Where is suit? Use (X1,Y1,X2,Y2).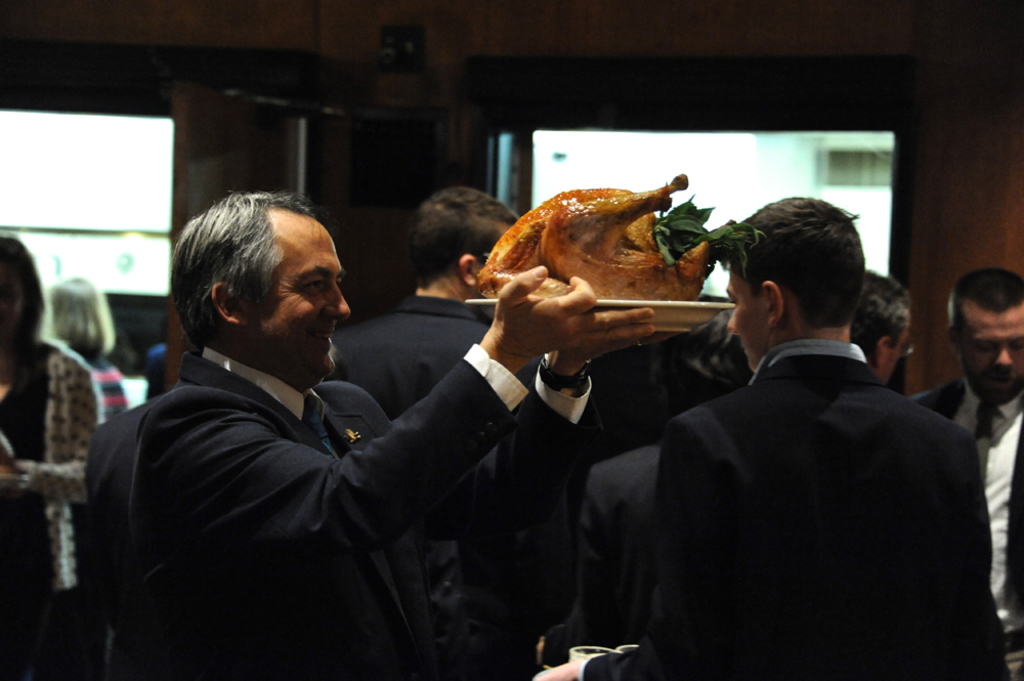
(639,339,1018,680).
